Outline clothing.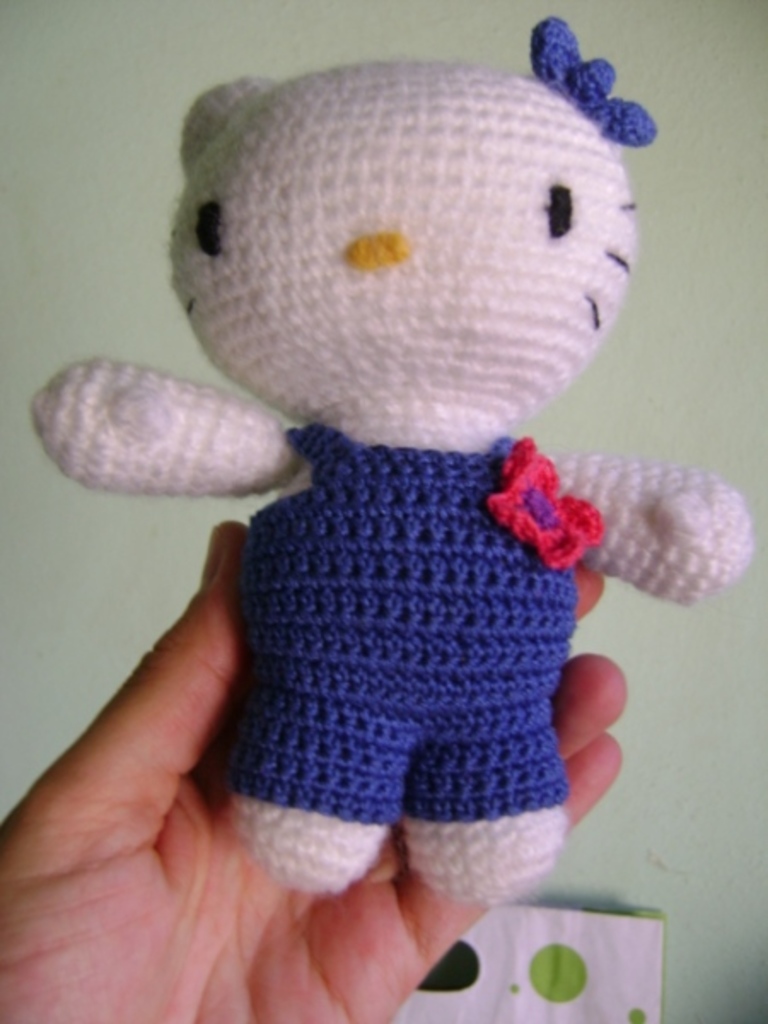
Outline: bbox=[164, 375, 626, 905].
